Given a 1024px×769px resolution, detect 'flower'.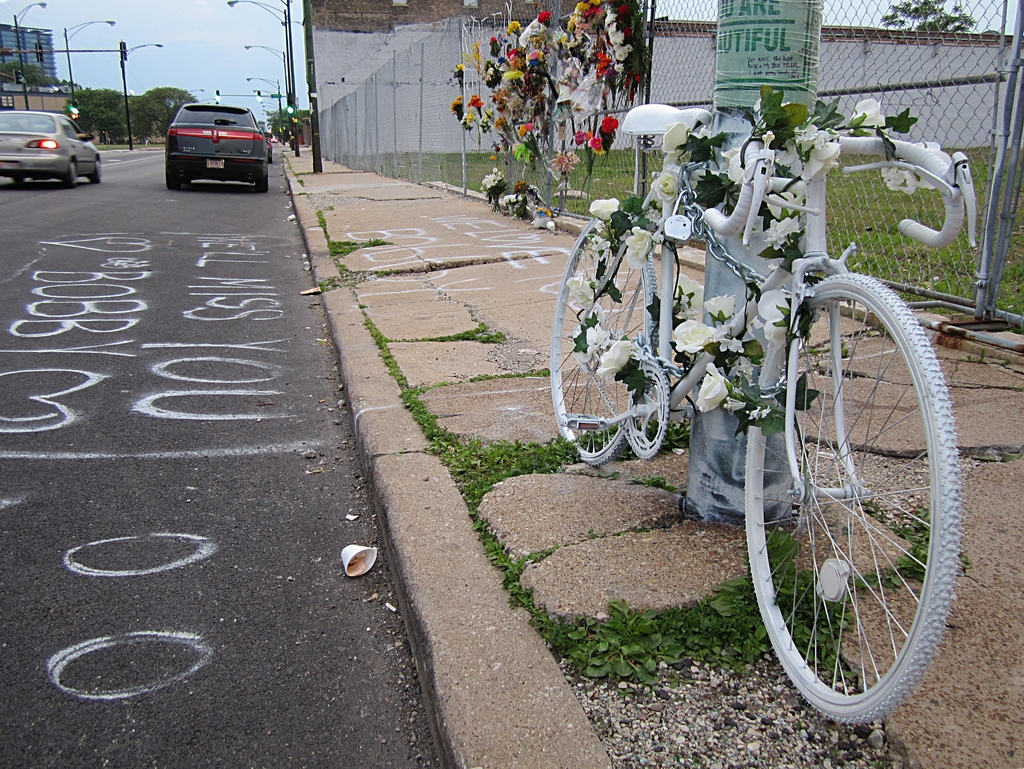
detection(568, 322, 612, 364).
